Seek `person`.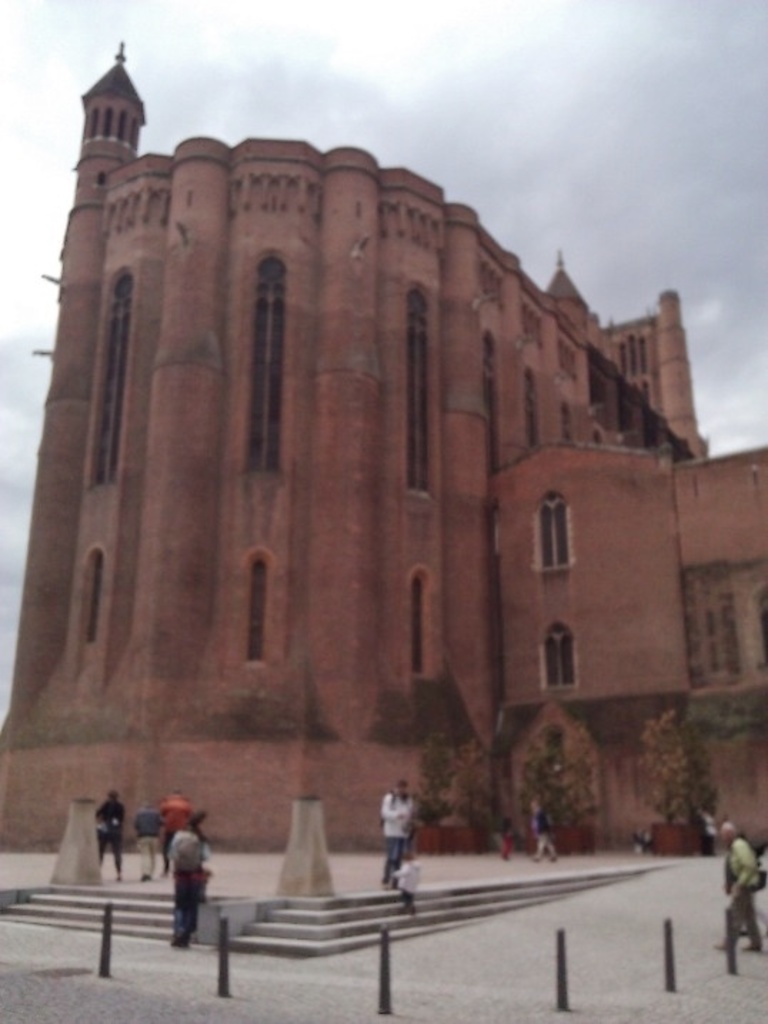
{"left": 91, "top": 793, "right": 127, "bottom": 880}.
